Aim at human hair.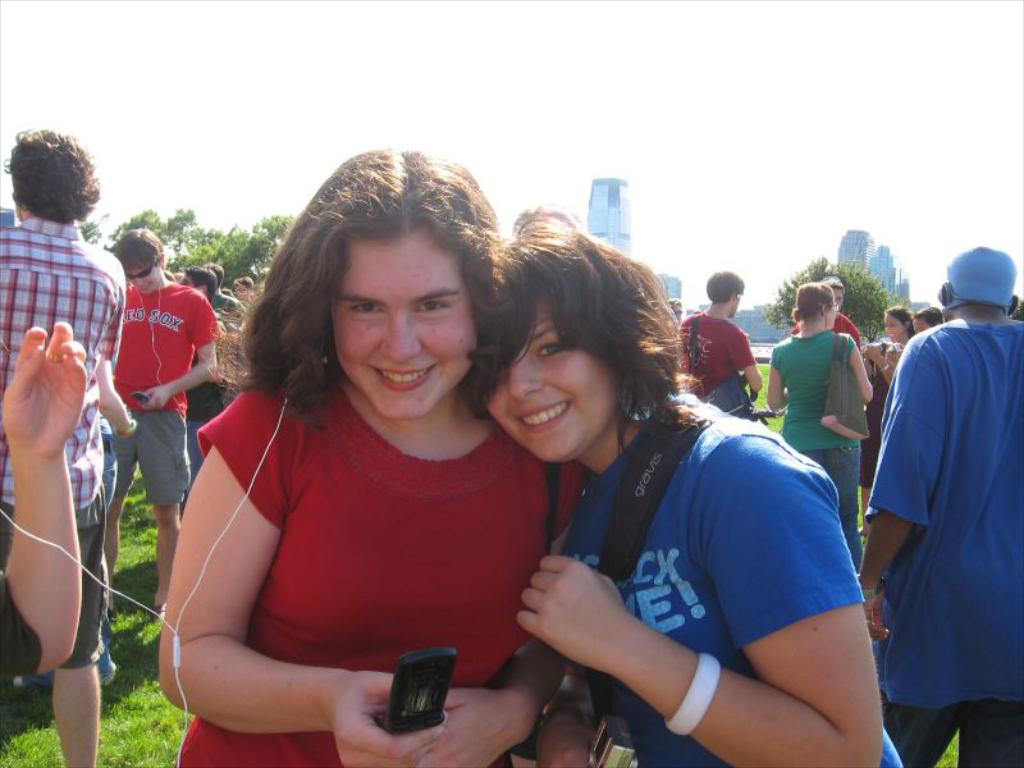
Aimed at (826,280,846,298).
